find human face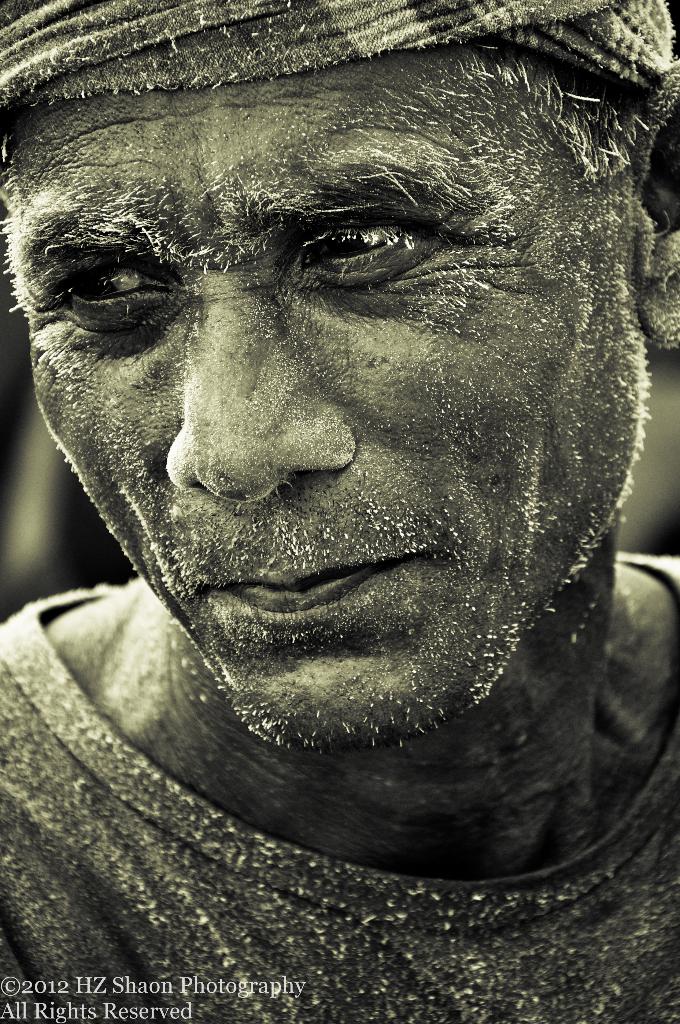
(4, 59, 641, 767)
